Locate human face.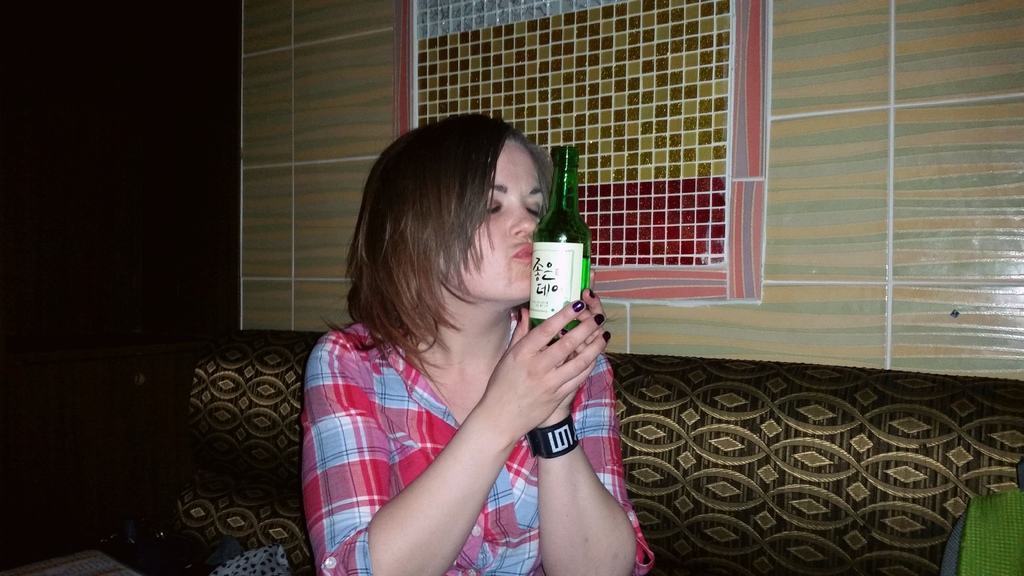
Bounding box: box=[440, 138, 547, 300].
